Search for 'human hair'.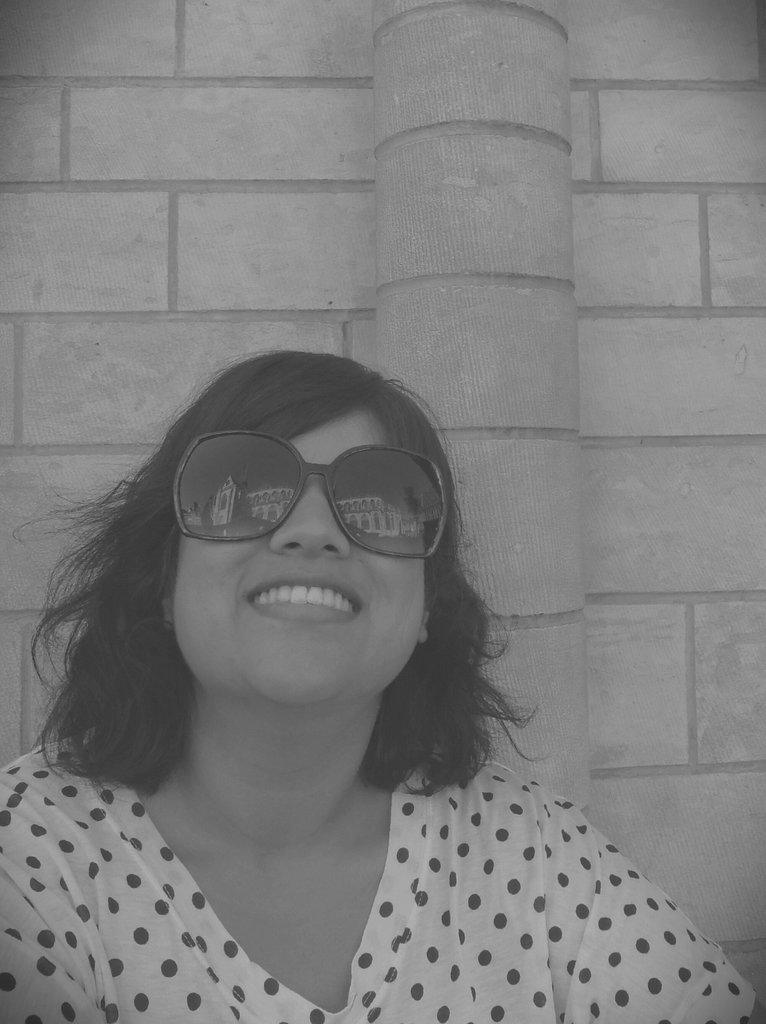
Found at [54,324,526,822].
